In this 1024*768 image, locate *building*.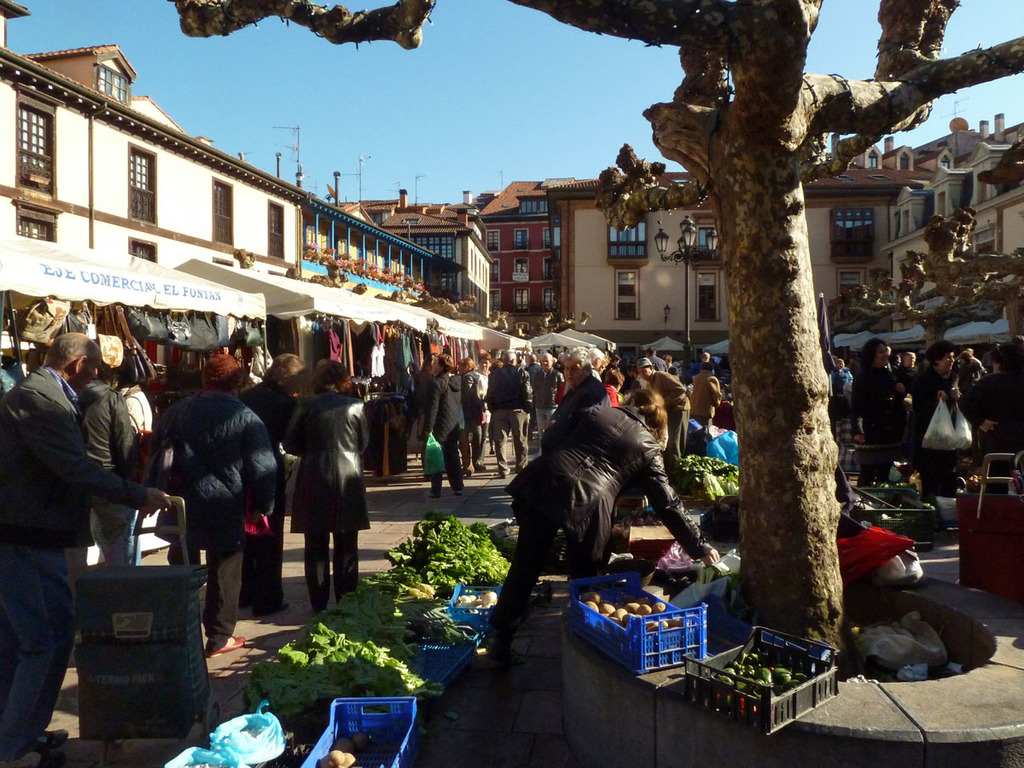
Bounding box: <box>276,161,499,322</box>.
